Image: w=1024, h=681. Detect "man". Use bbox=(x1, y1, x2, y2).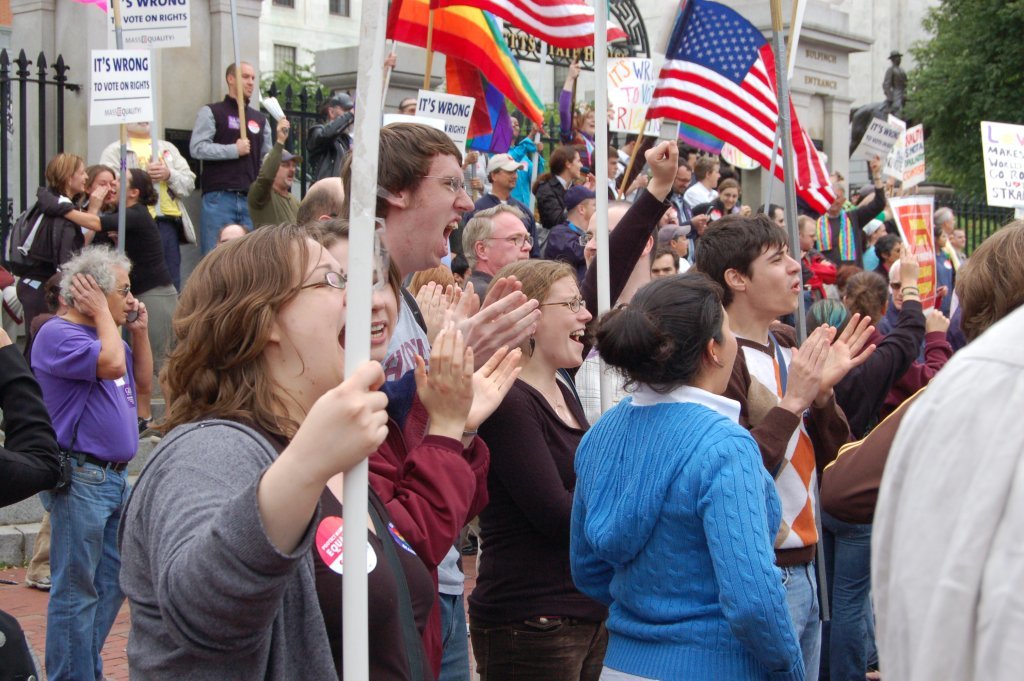
bbox=(933, 207, 965, 300).
